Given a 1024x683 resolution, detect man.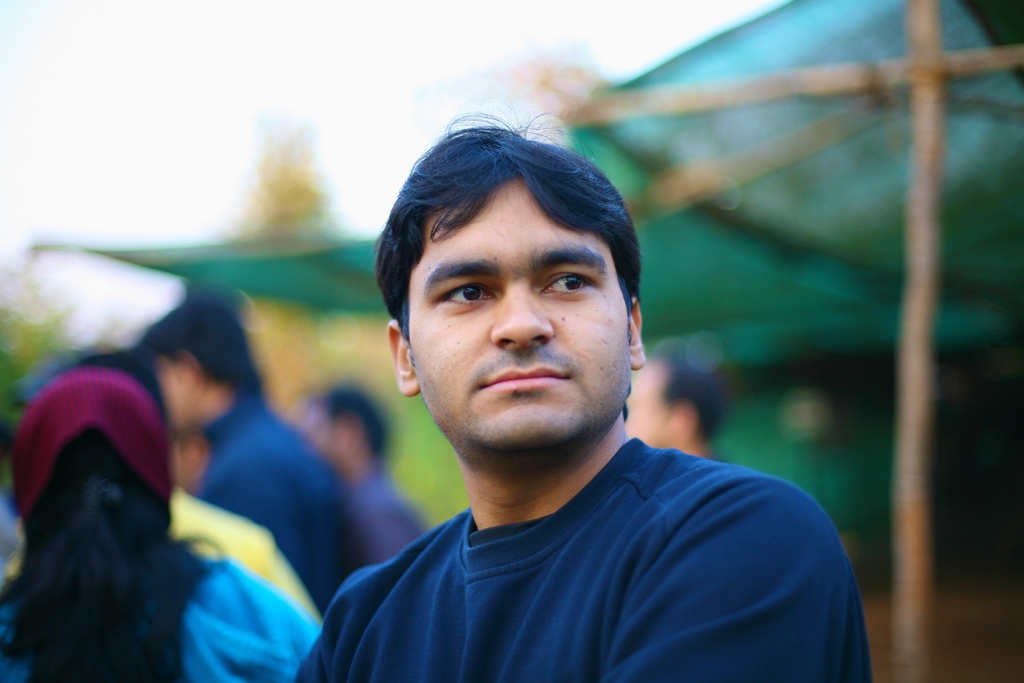
<region>297, 113, 877, 682</region>.
